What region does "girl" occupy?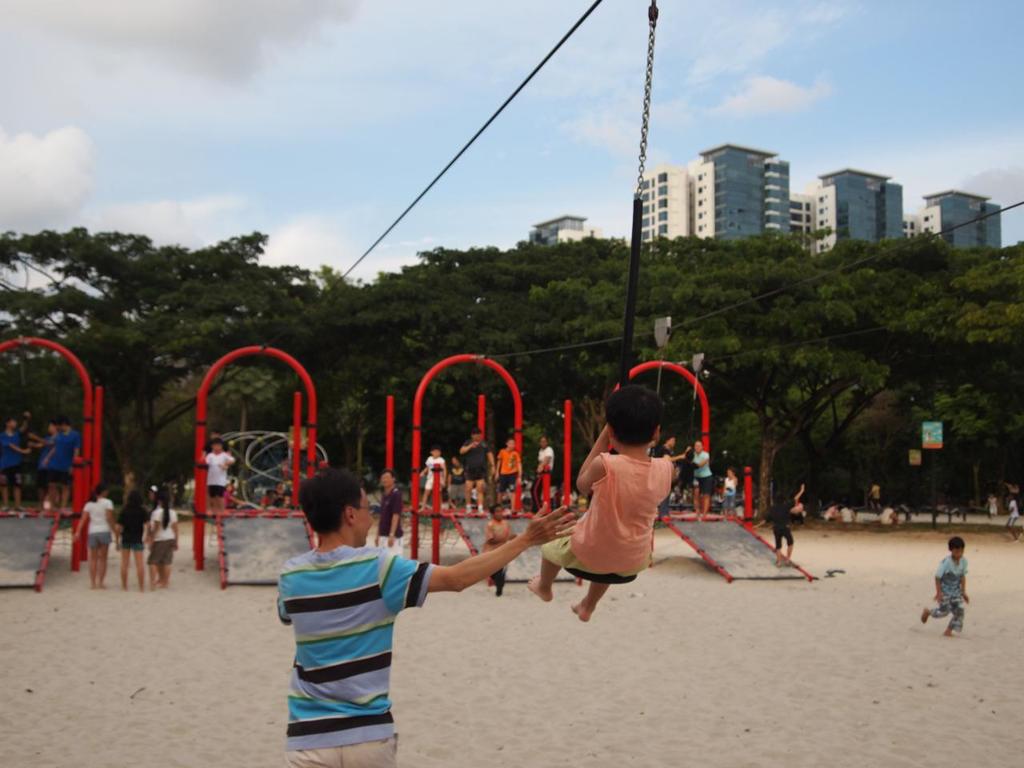
[882, 503, 897, 526].
